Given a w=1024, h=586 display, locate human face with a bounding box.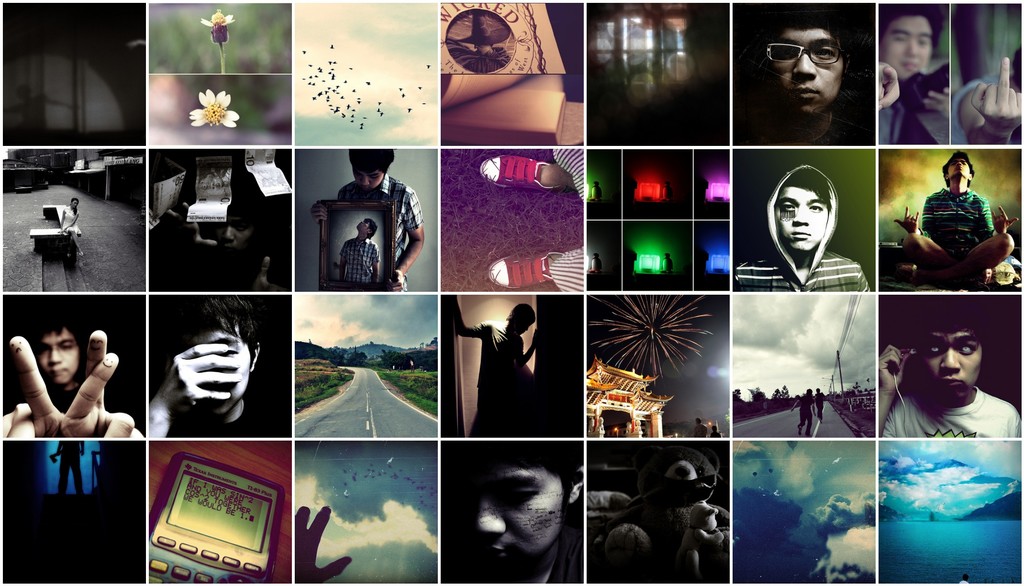
Located: <box>947,158,974,183</box>.
